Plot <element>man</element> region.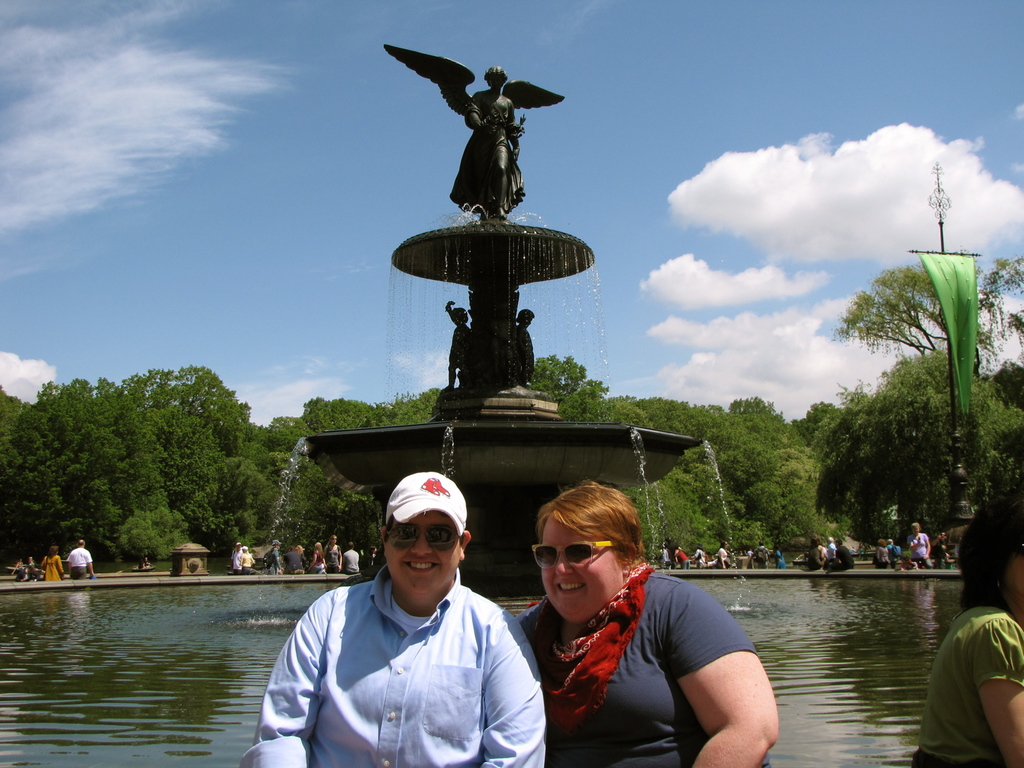
Plotted at 341,539,360,573.
